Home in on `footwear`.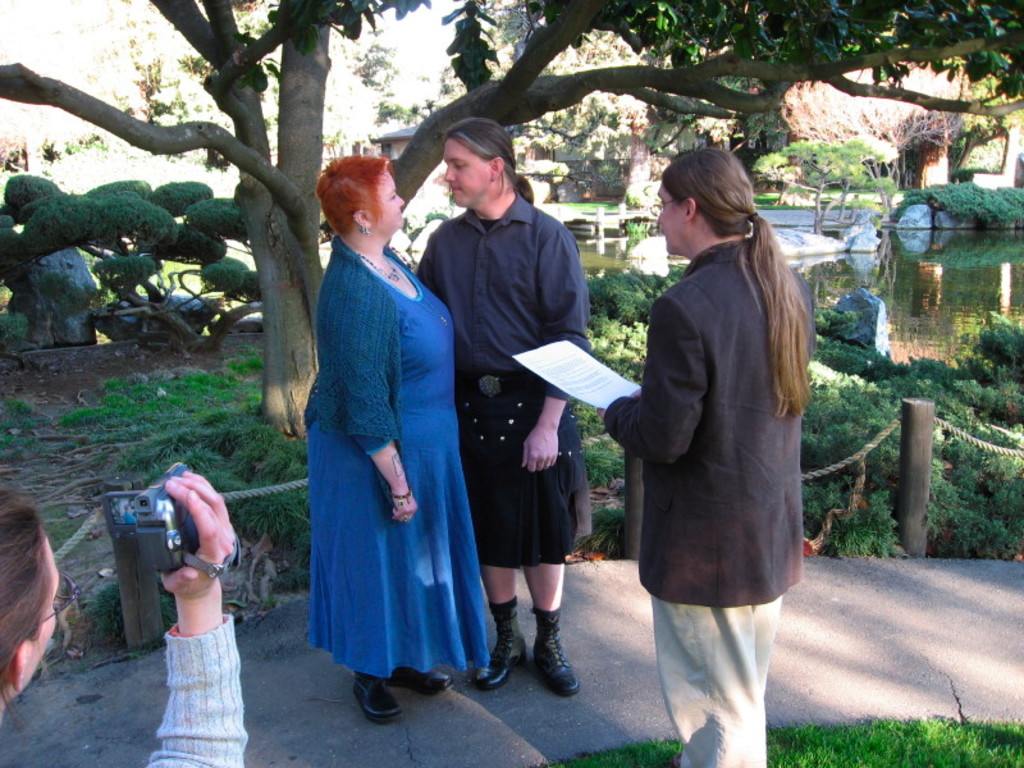
Homed in at [x1=474, y1=600, x2=534, y2=691].
